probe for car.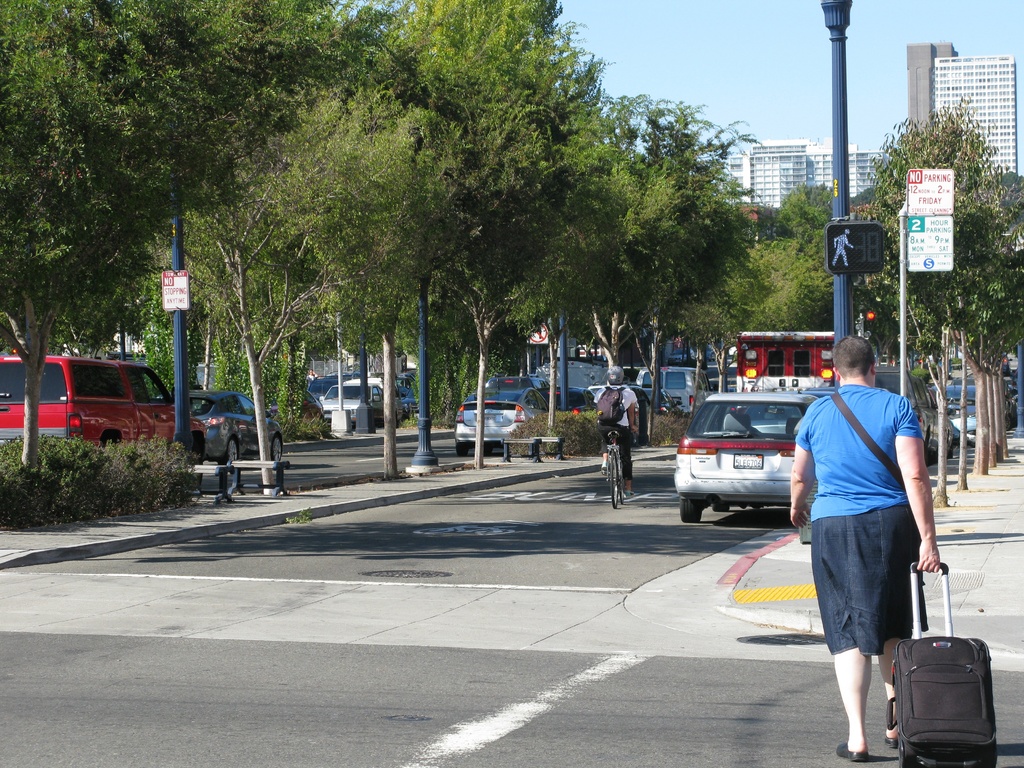
Probe result: [left=678, top=394, right=818, bottom=518].
